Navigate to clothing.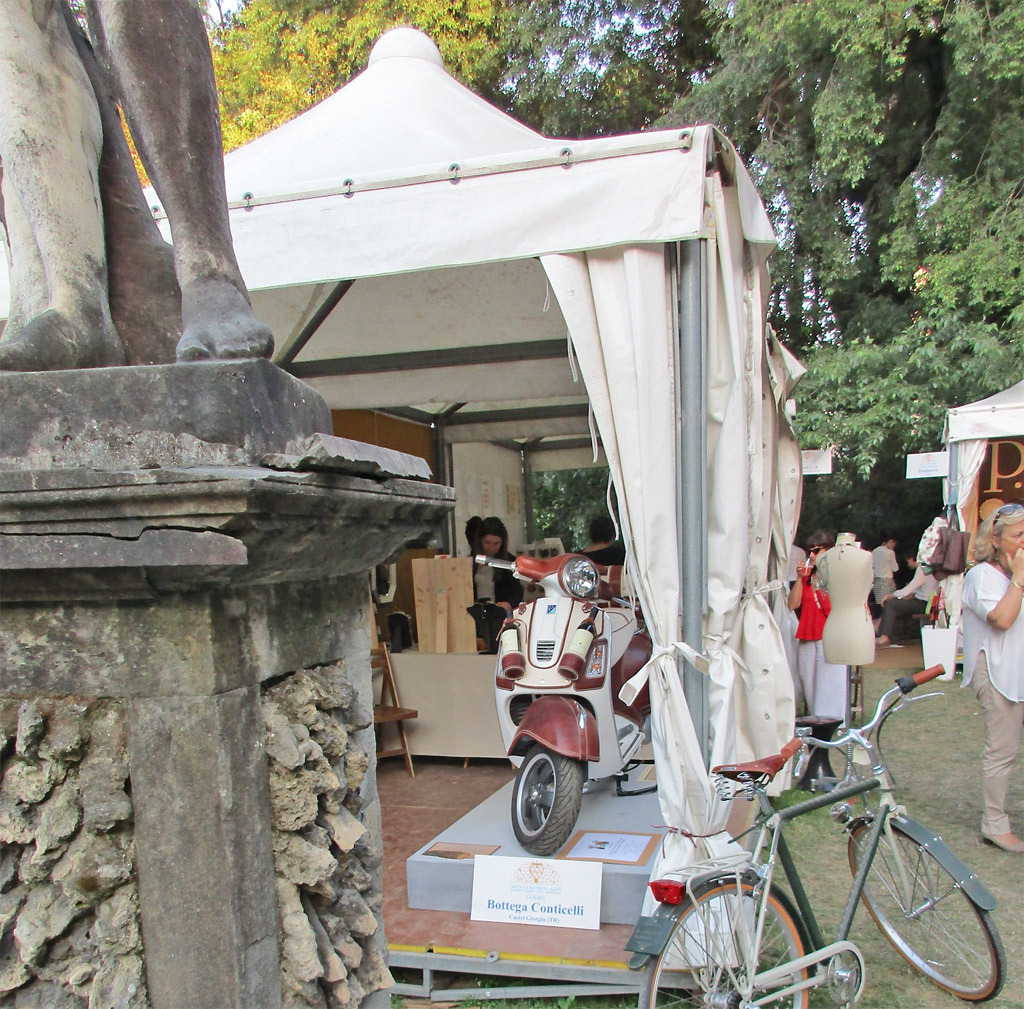
Navigation target: x1=809 y1=545 x2=841 y2=730.
